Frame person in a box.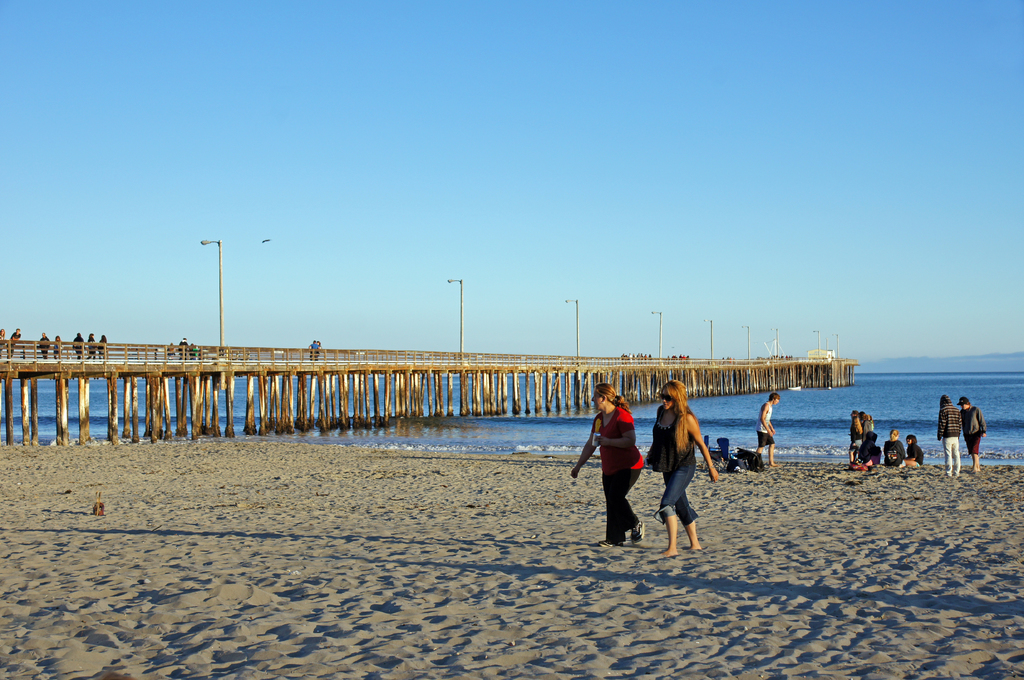
pyautogui.locateOnScreen(177, 338, 190, 356).
